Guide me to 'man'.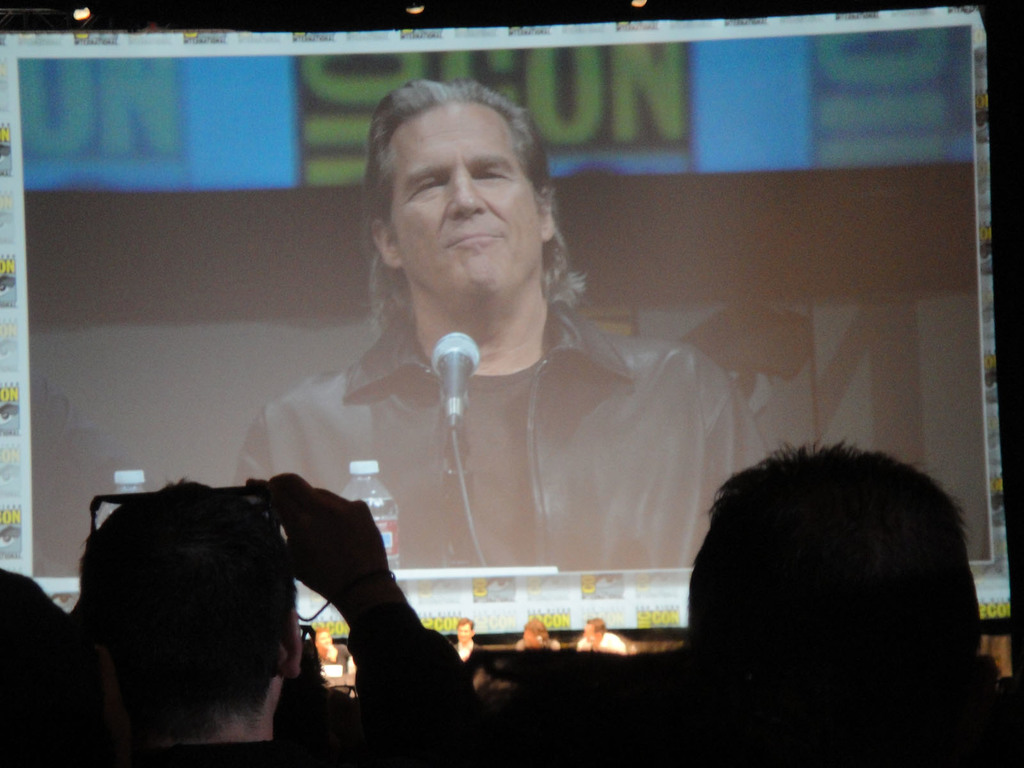
Guidance: region(72, 456, 515, 767).
